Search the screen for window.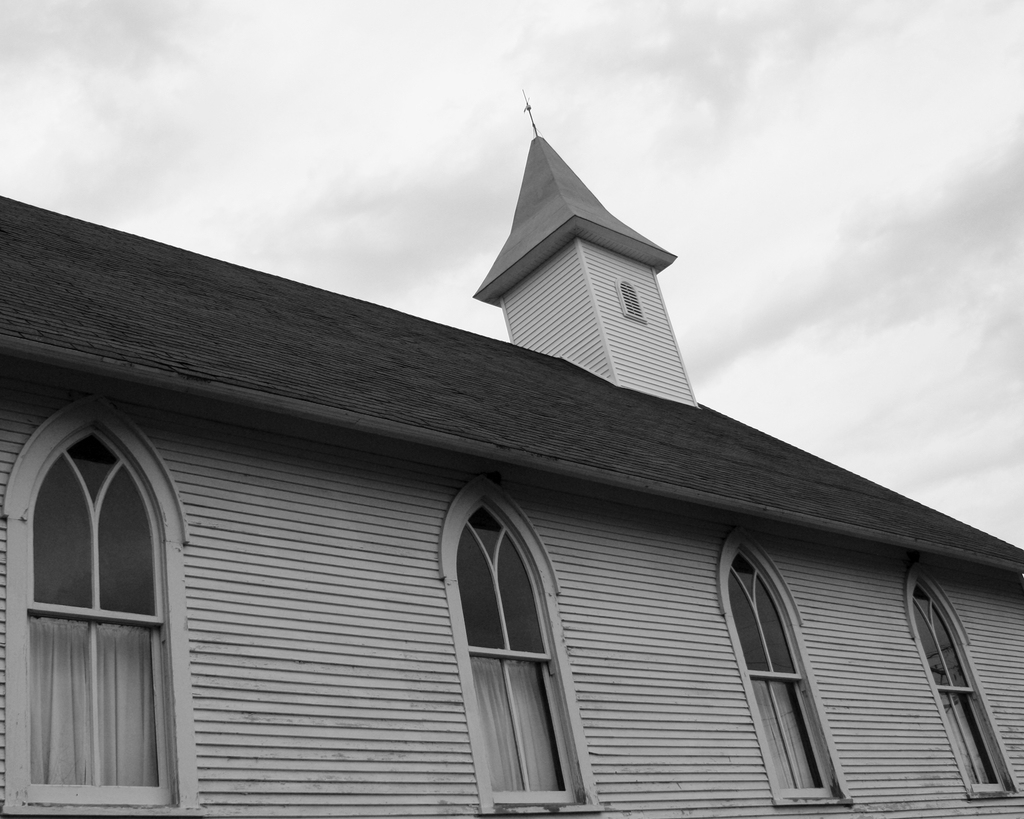
Found at region(712, 529, 852, 804).
